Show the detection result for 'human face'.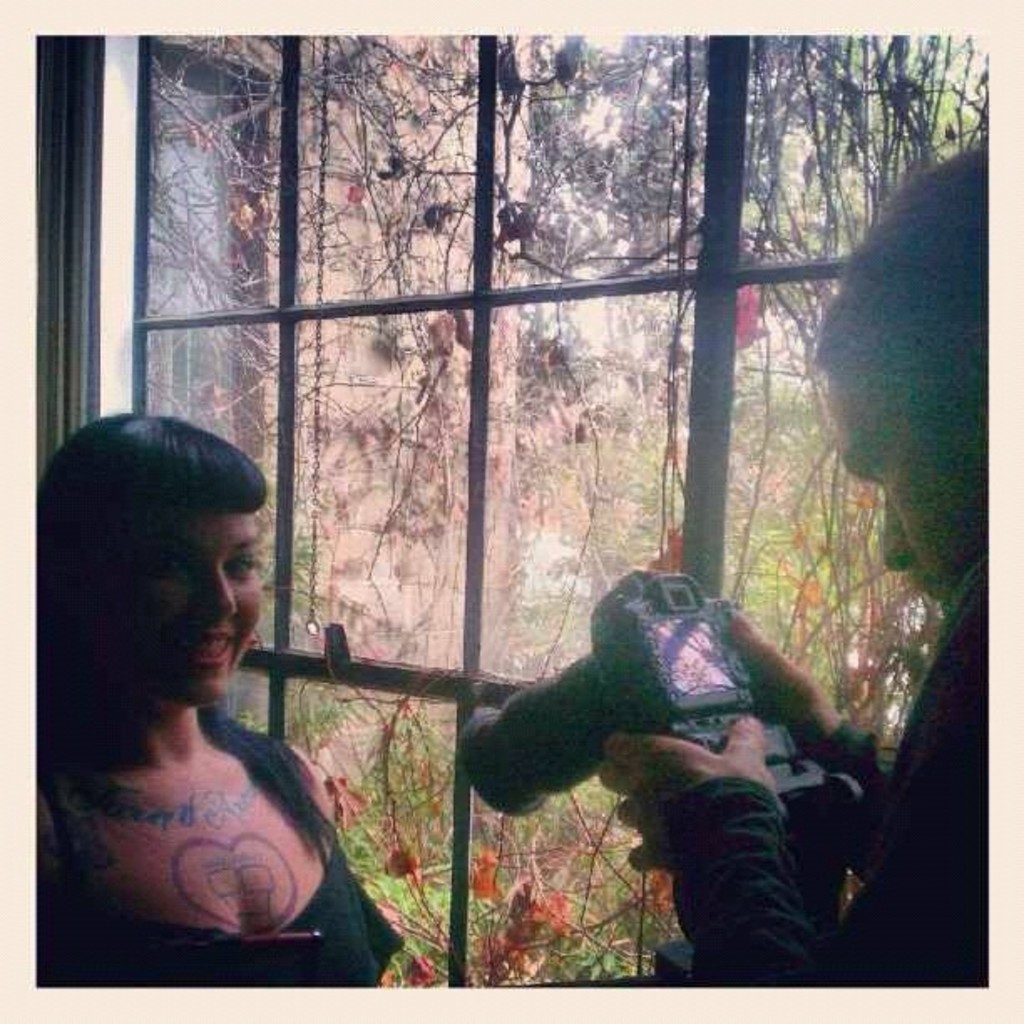
(823, 365, 984, 604).
